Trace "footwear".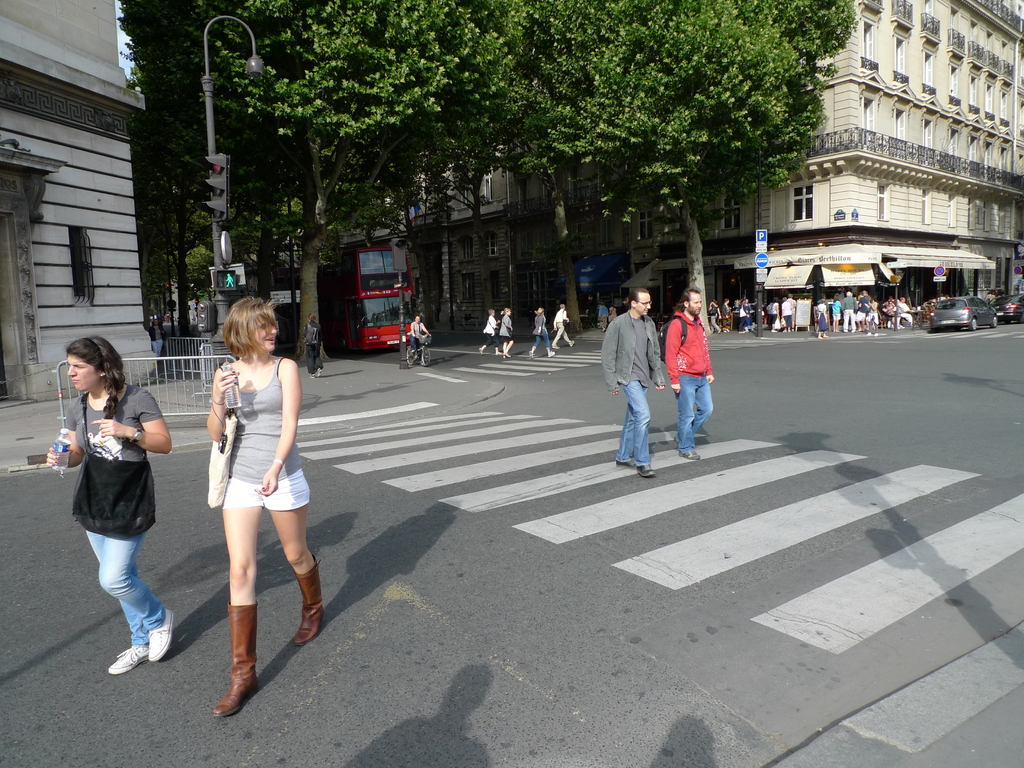
Traced to [292, 559, 328, 643].
